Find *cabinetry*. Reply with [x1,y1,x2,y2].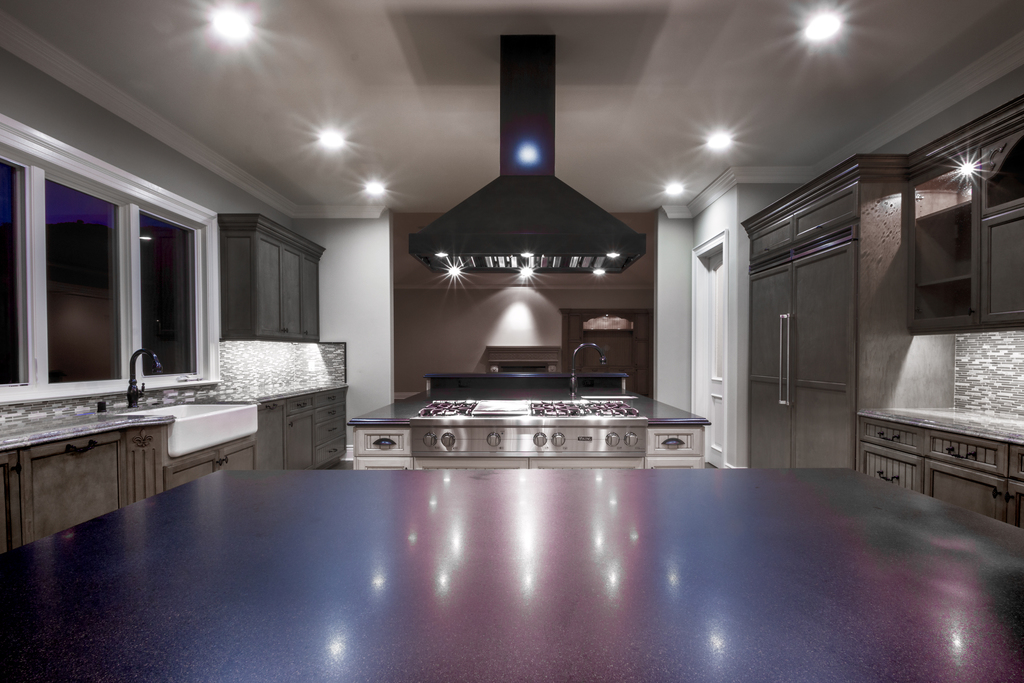
[904,122,1023,329].
